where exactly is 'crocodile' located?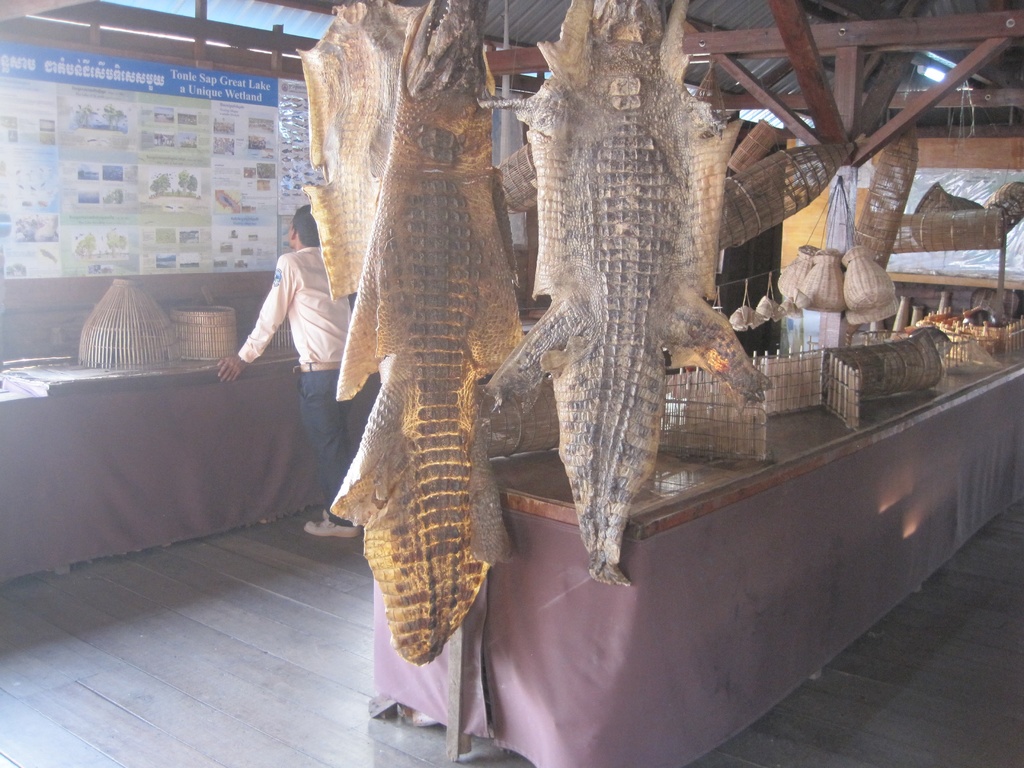
Its bounding box is [332,0,523,664].
